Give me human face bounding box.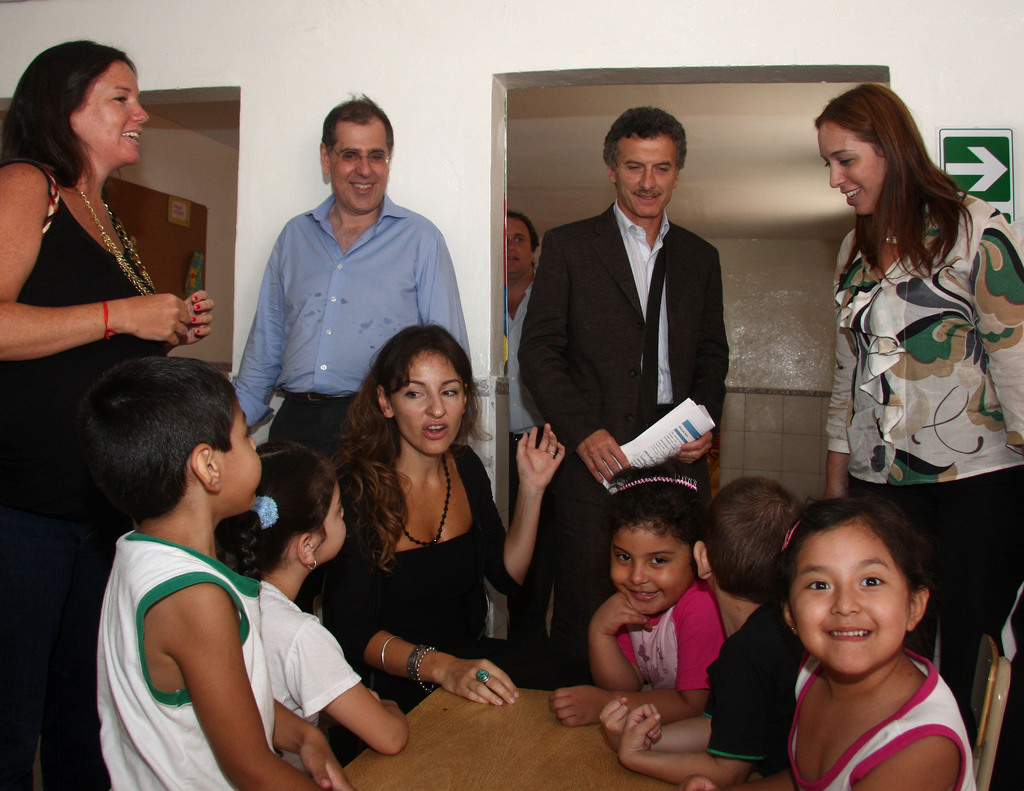
216/404/262/511.
